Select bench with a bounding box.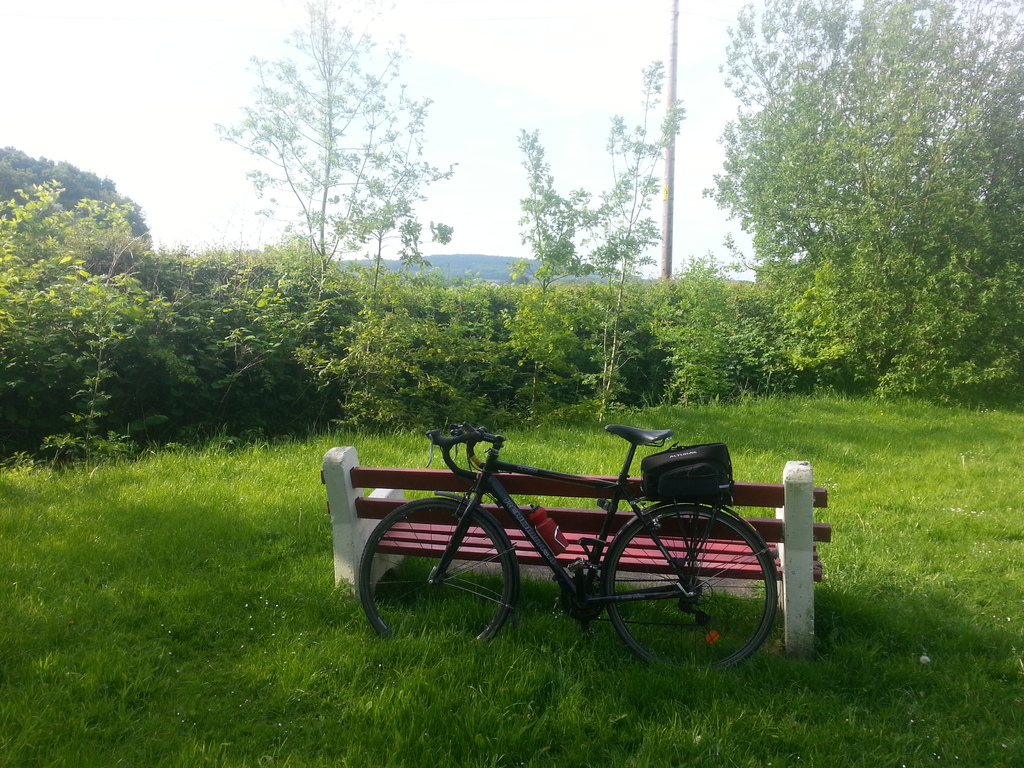
[left=316, top=449, right=835, bottom=664].
